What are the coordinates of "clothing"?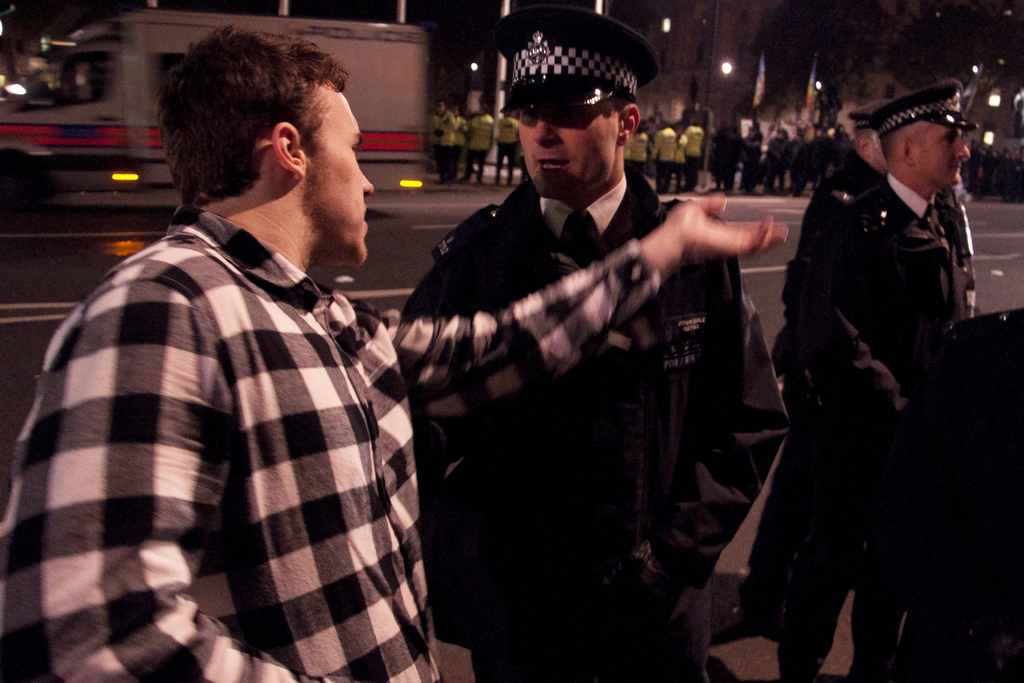
790/139/814/171.
